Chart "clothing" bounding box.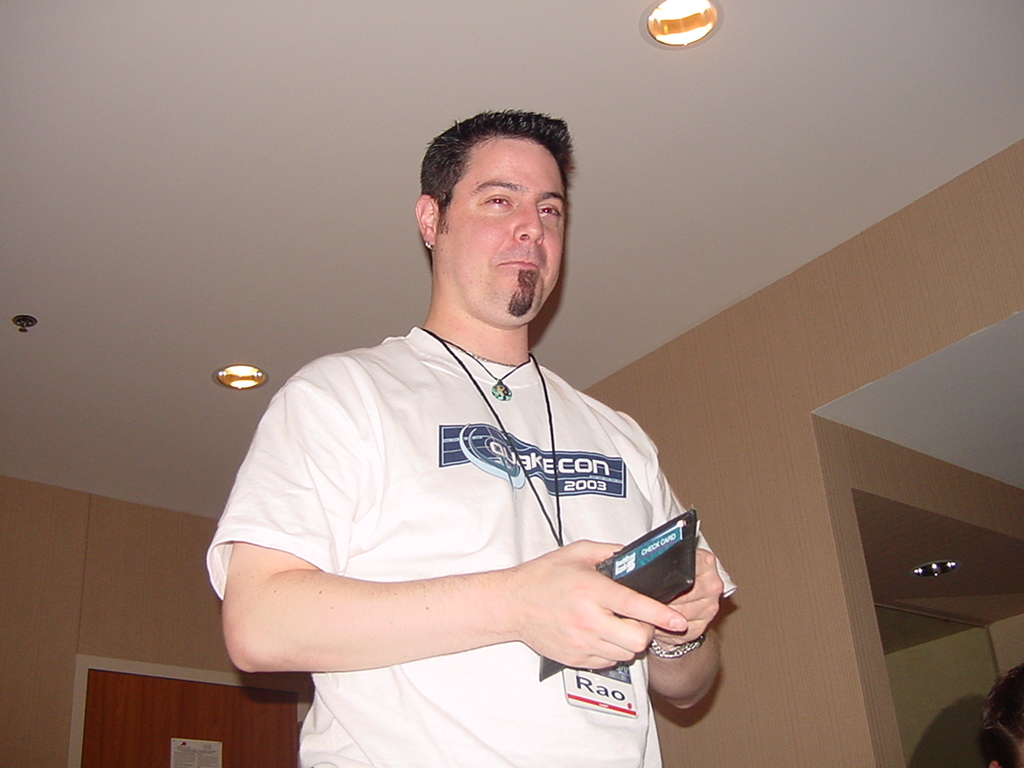
Charted: 222:282:713:713.
